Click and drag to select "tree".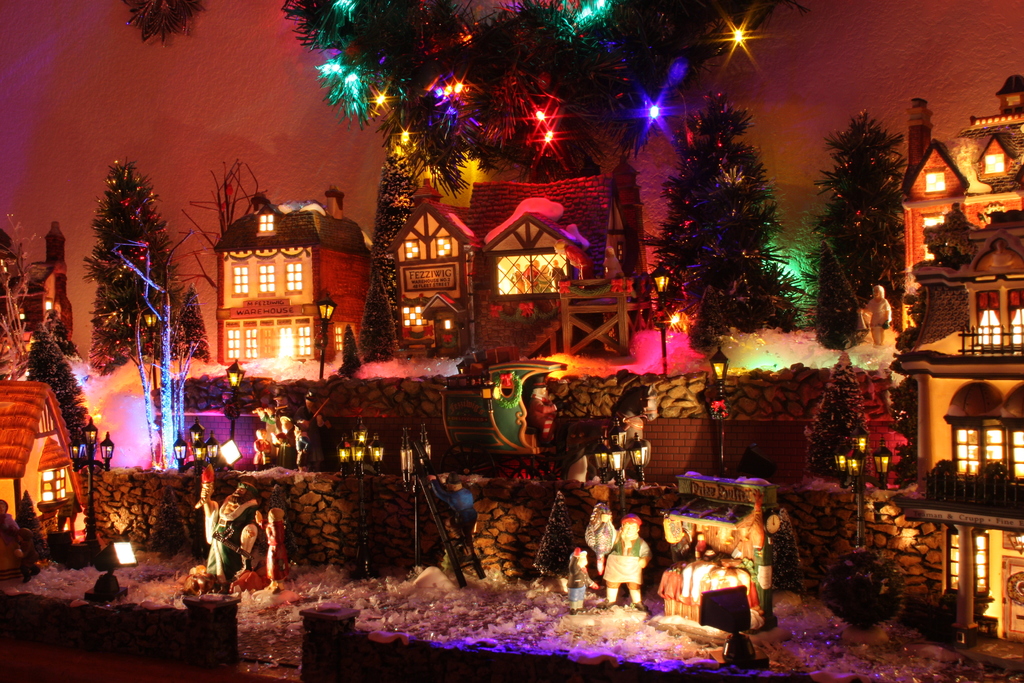
Selection: (645, 89, 810, 357).
